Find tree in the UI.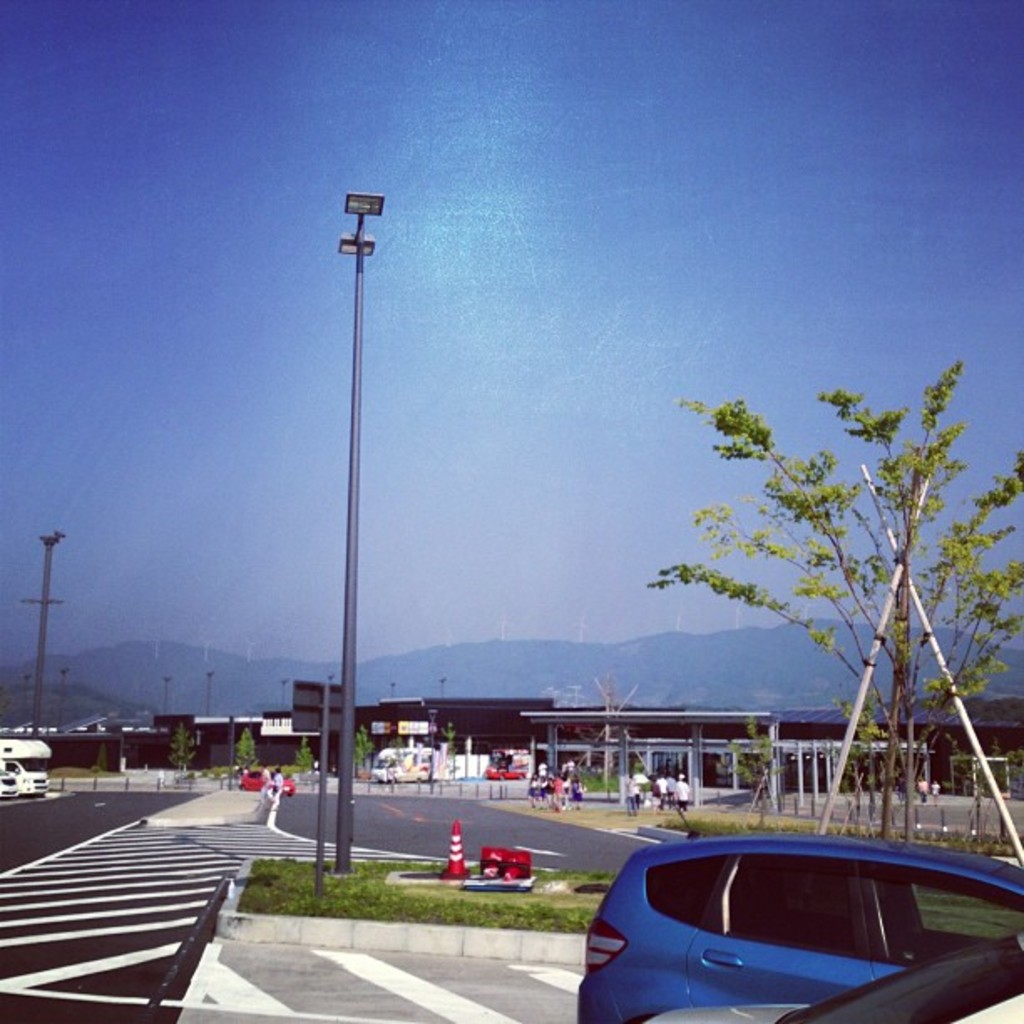
UI element at BBox(291, 735, 313, 773).
